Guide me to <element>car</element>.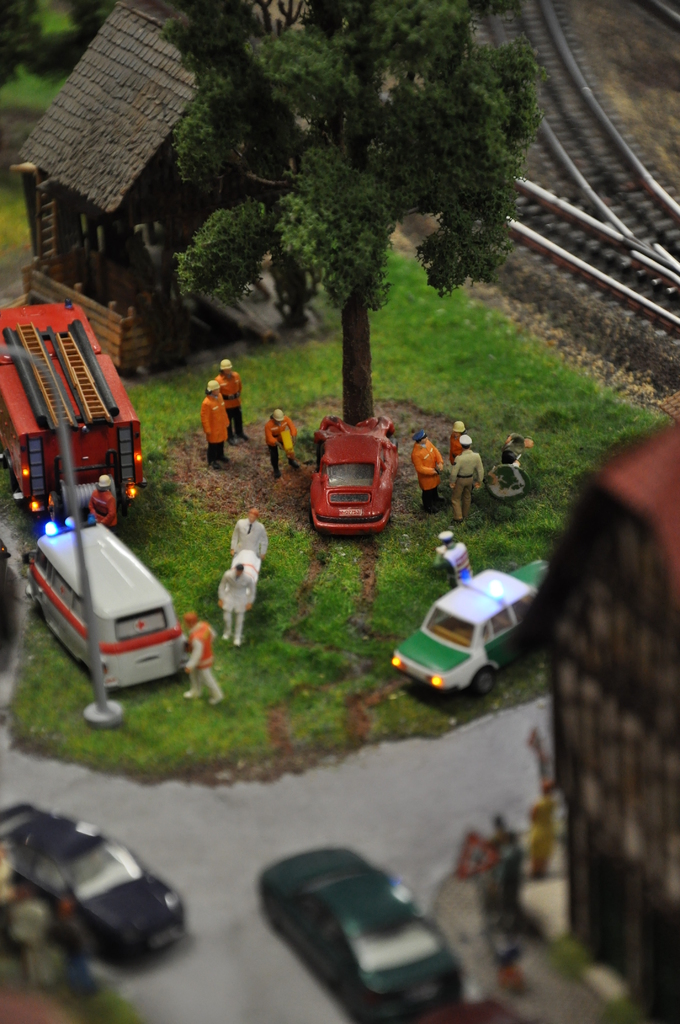
Guidance: bbox(299, 412, 399, 536).
